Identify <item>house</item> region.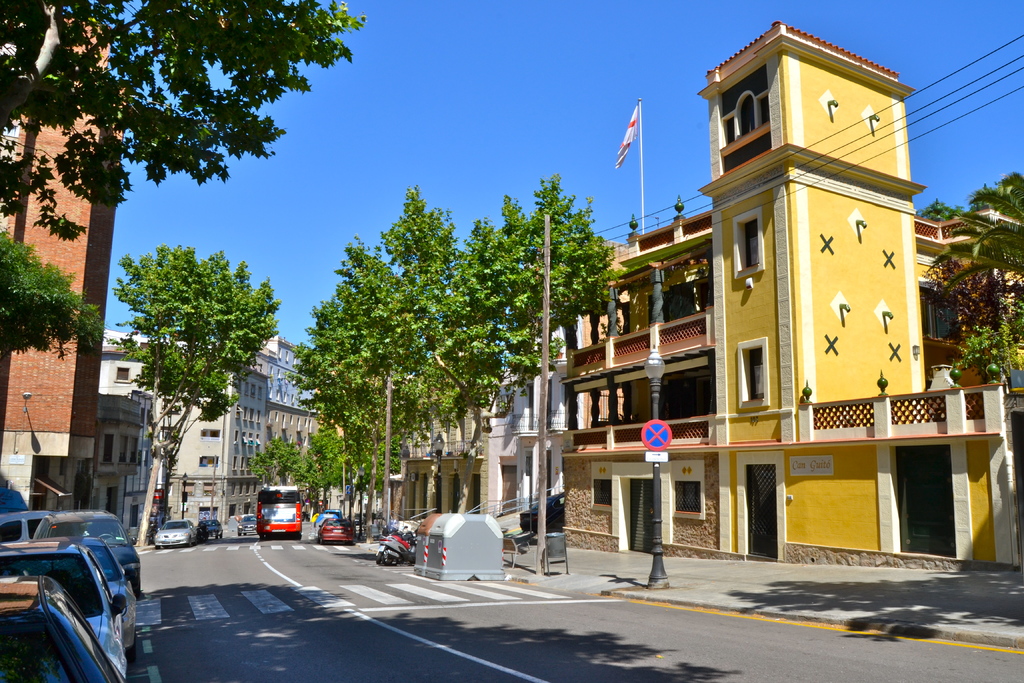
Region: (x1=225, y1=334, x2=338, y2=504).
